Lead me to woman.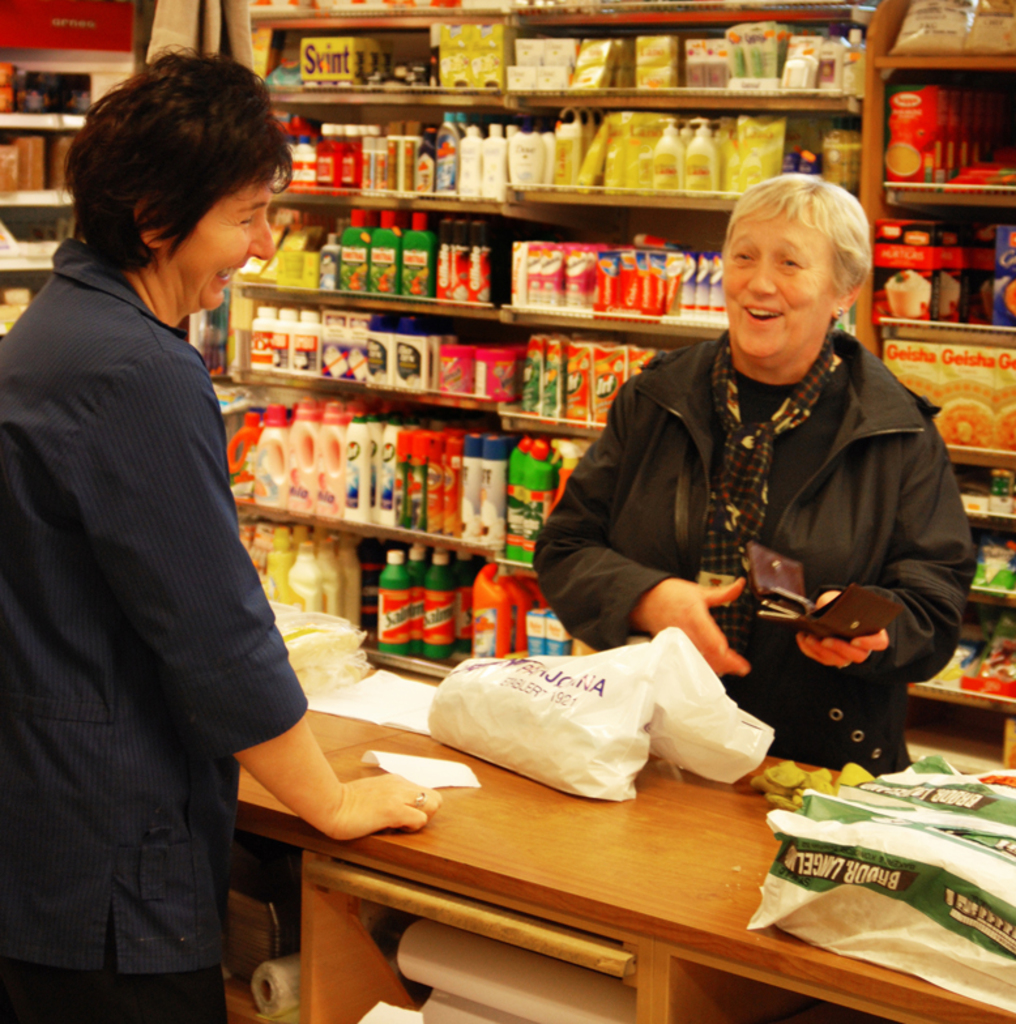
Lead to locate(563, 165, 972, 823).
